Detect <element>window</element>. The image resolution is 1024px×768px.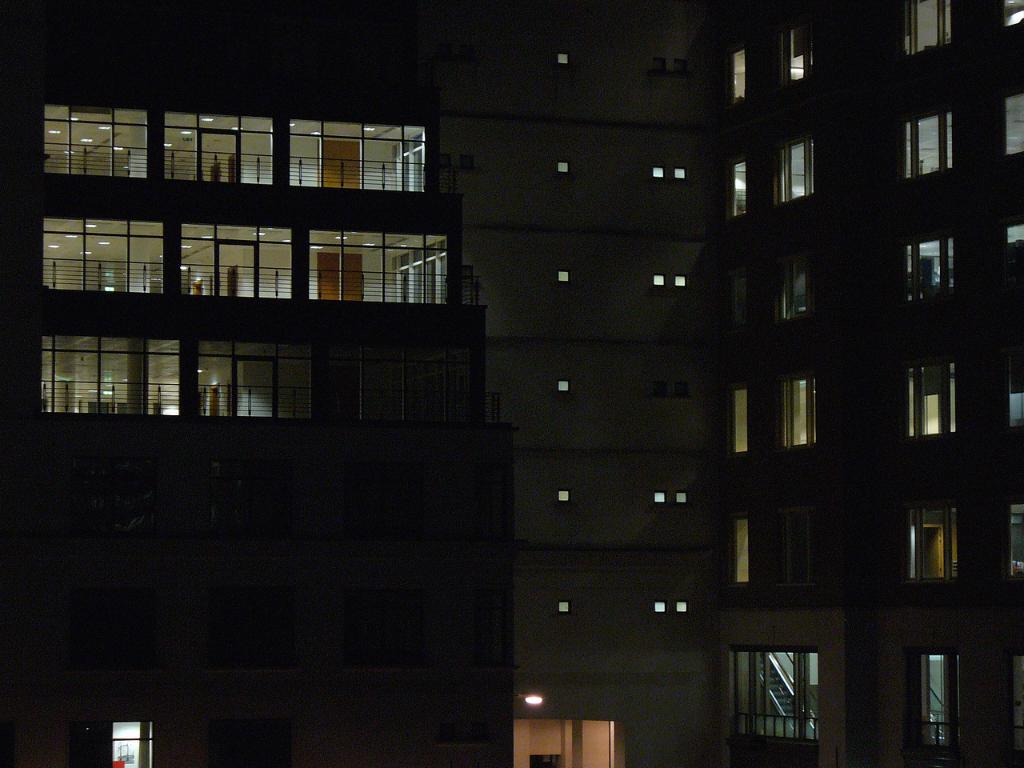
902/0/958/62.
